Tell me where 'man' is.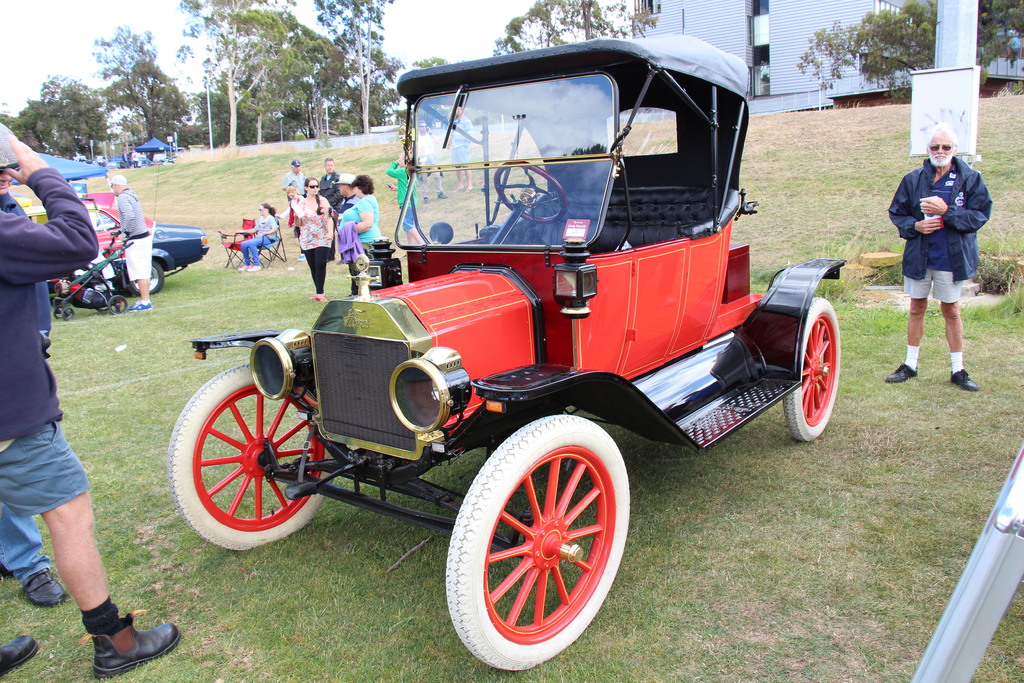
'man' is at <bbox>114, 172, 155, 315</bbox>.
